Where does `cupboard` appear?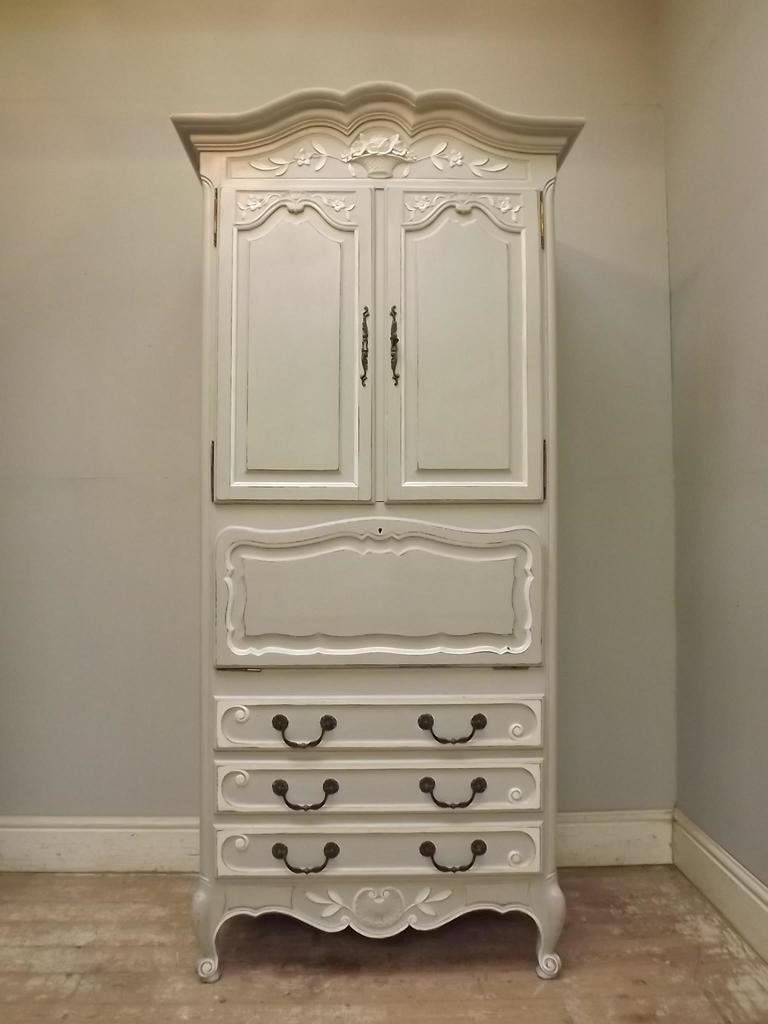
Appears at Rect(164, 79, 582, 972).
